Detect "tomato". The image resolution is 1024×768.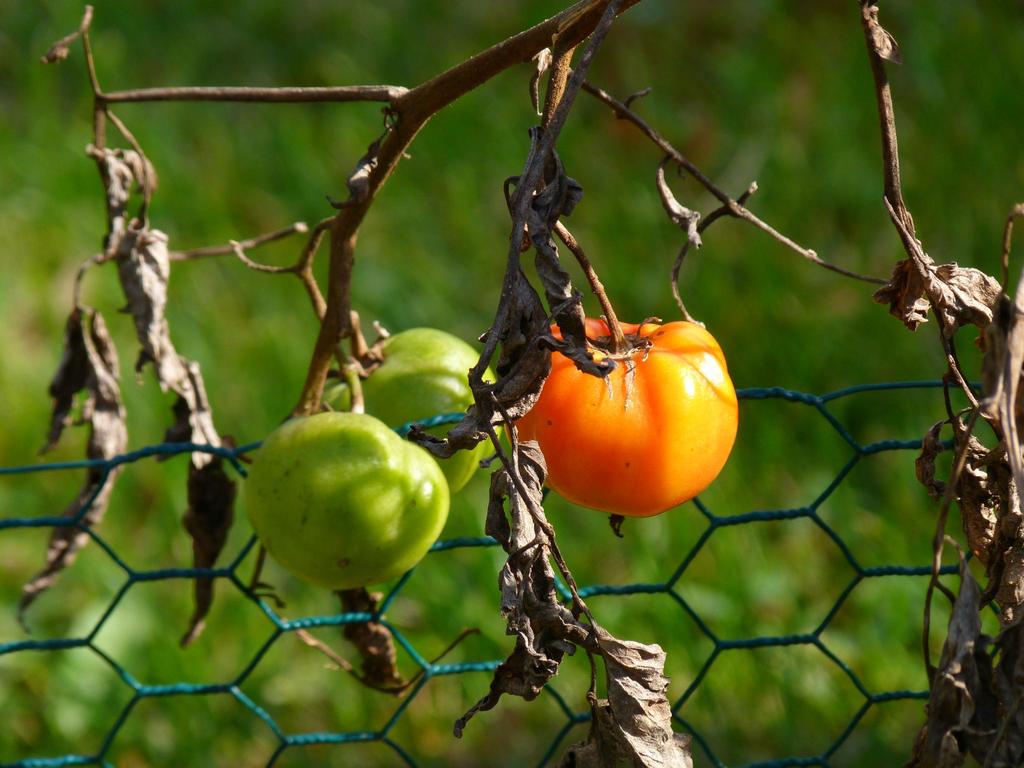
Rect(244, 407, 459, 602).
